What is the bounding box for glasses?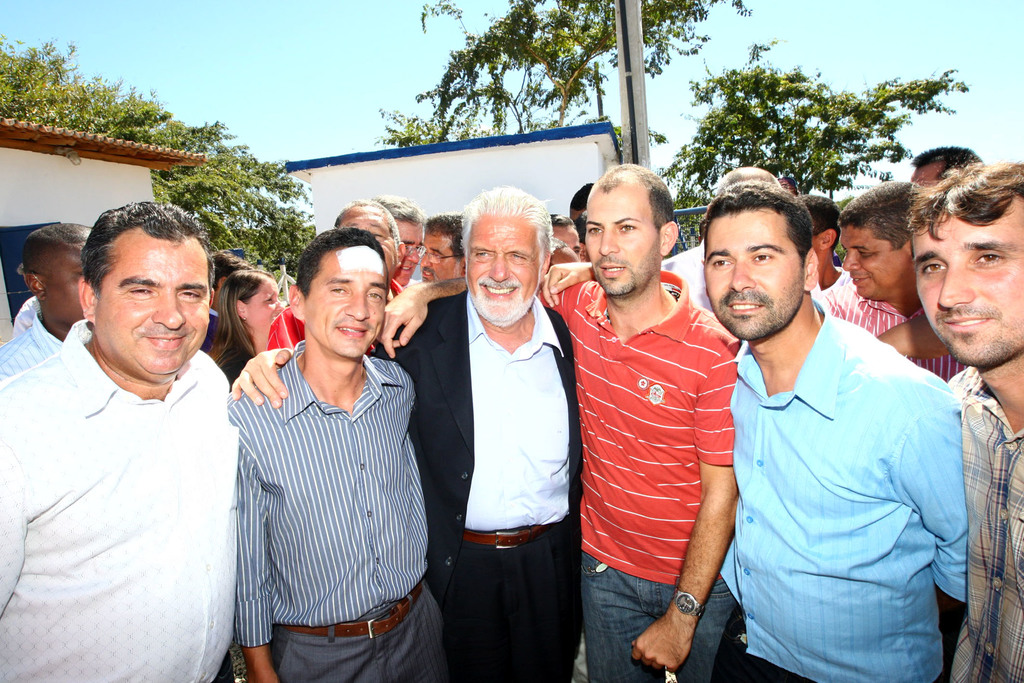
crop(424, 256, 462, 264).
